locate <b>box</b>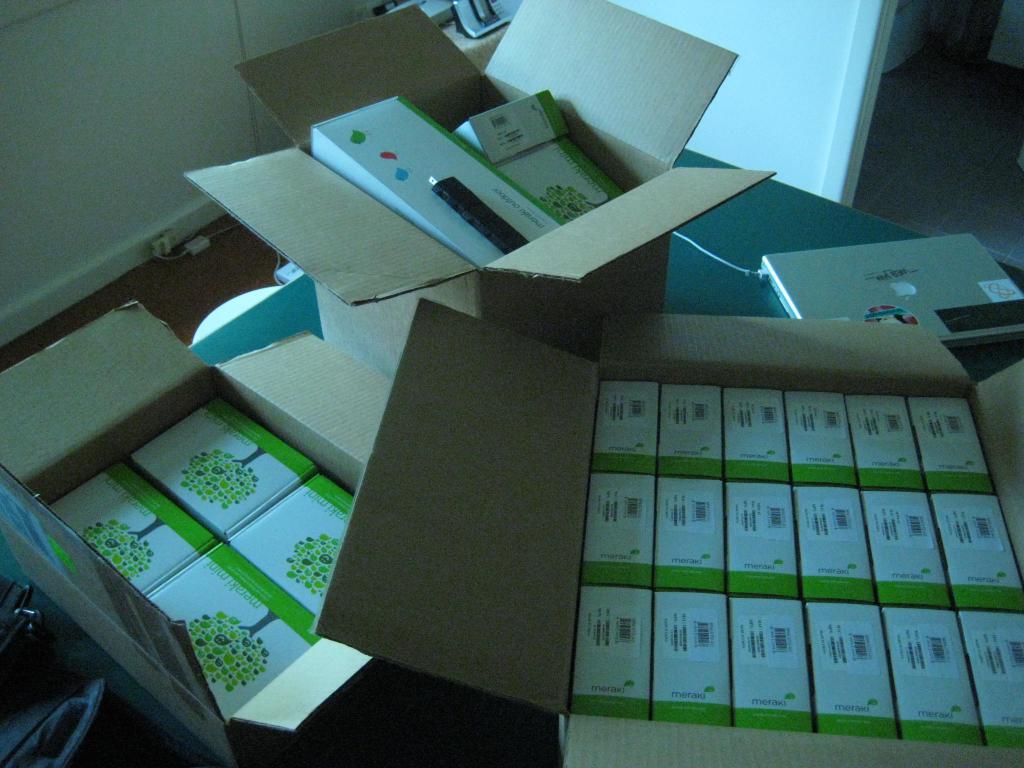
{"left": 440, "top": 20, "right": 508, "bottom": 75}
